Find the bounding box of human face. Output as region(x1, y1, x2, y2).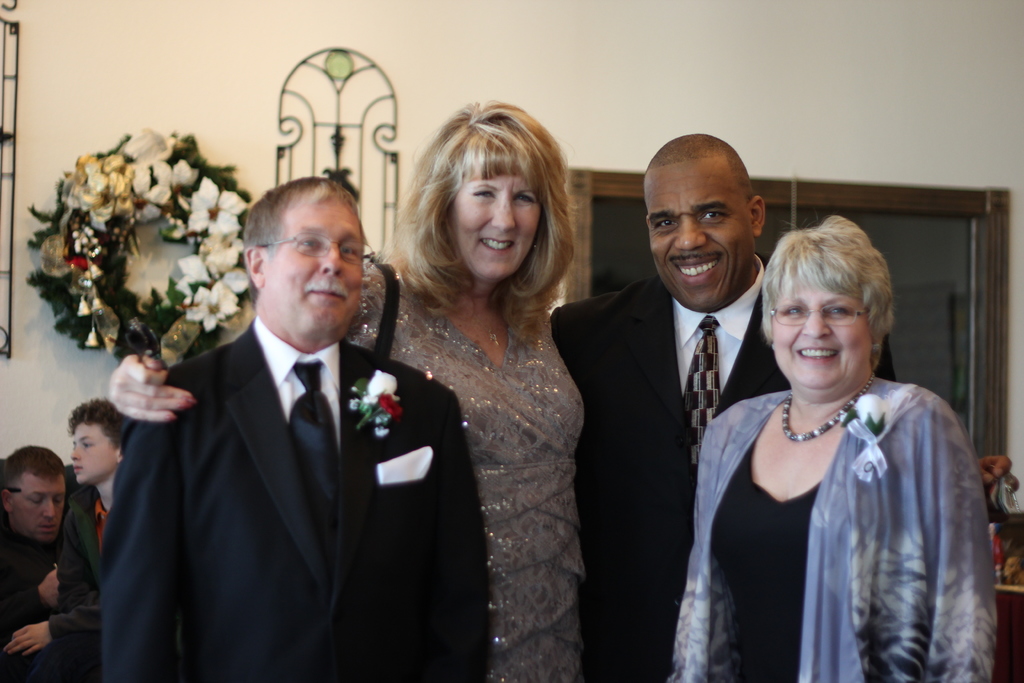
region(452, 176, 540, 281).
